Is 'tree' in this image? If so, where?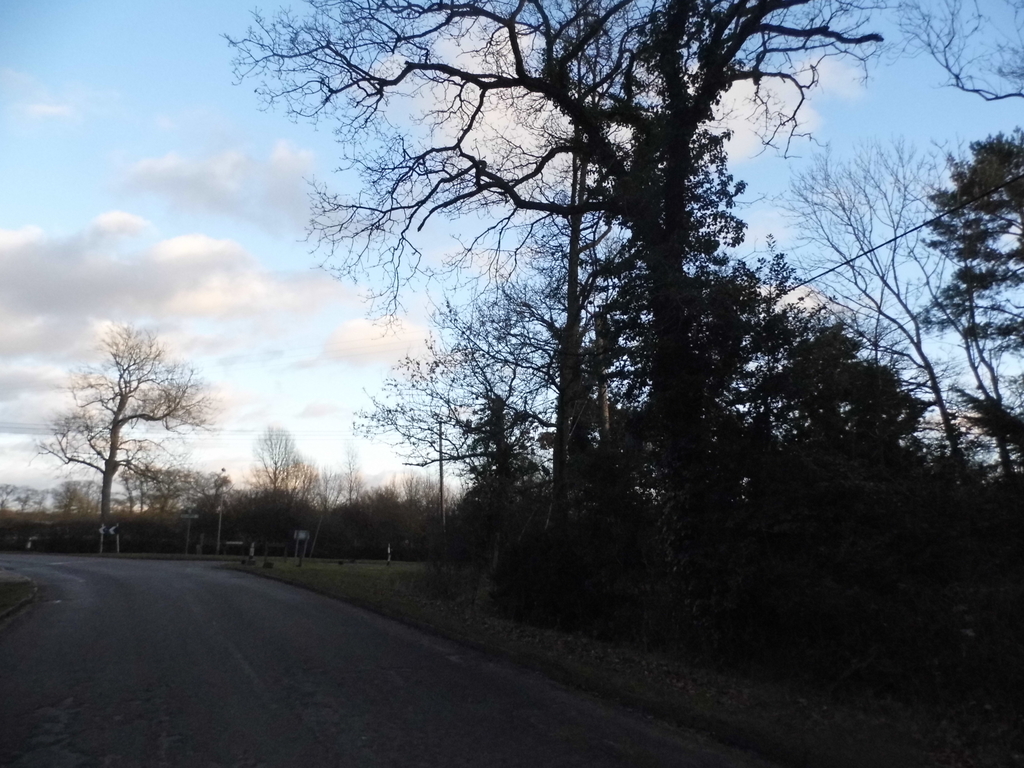
Yes, at BBox(346, 220, 1023, 700).
